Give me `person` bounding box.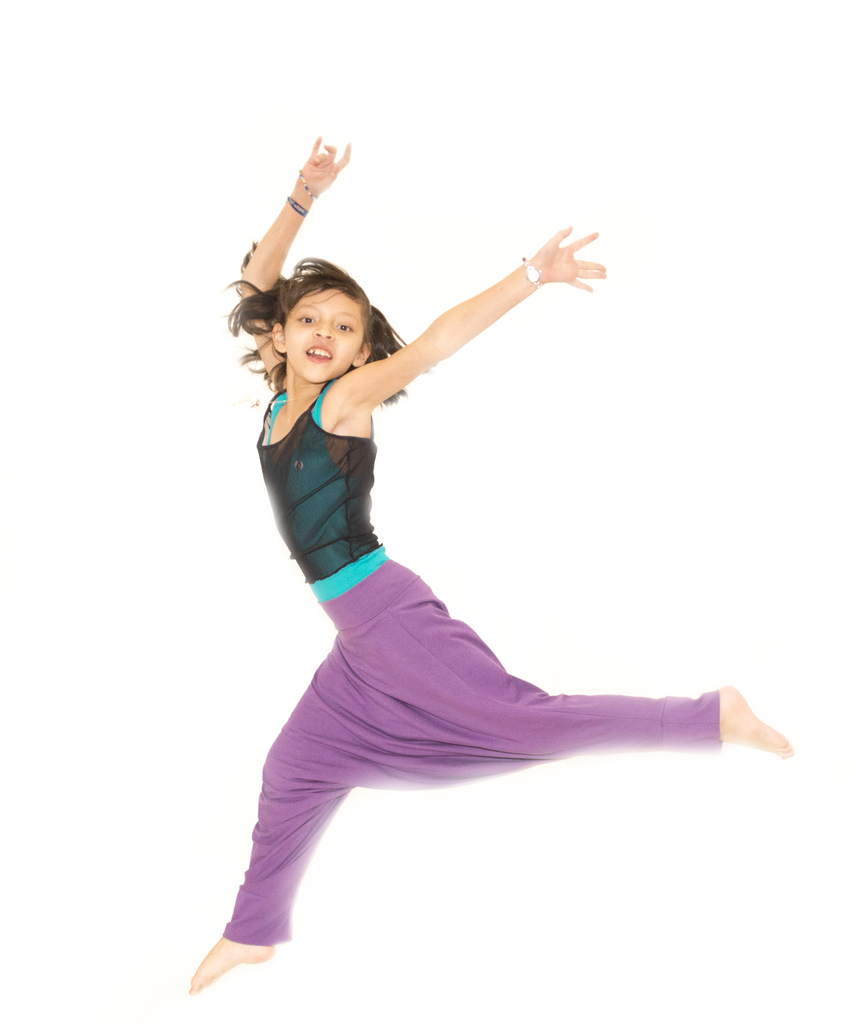
190:131:787:991.
